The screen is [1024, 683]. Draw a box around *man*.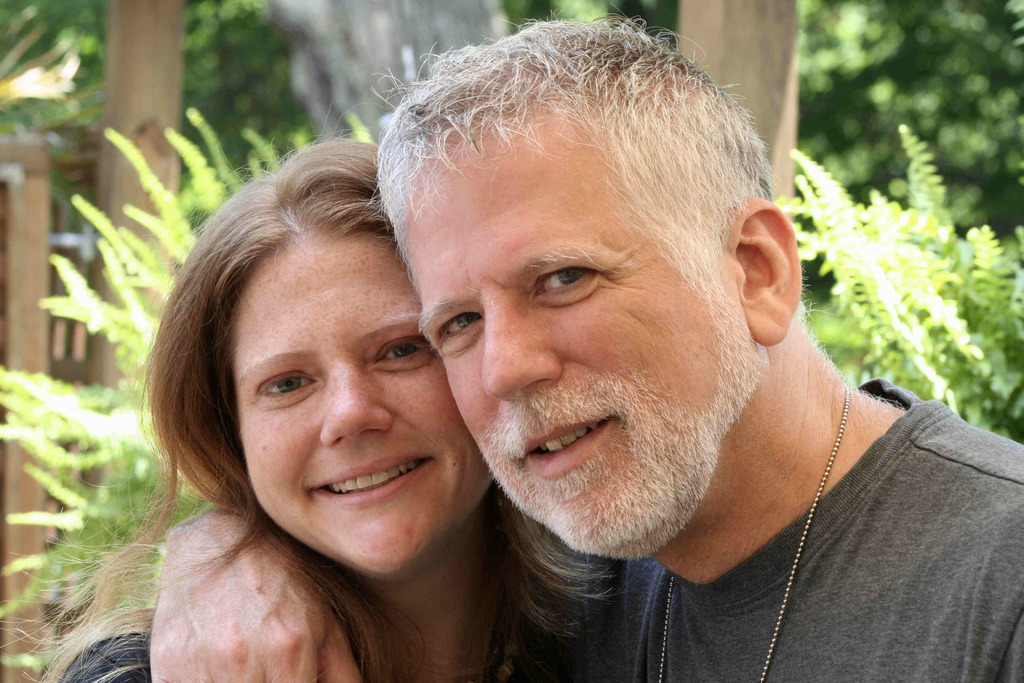
box(261, 16, 1011, 677).
